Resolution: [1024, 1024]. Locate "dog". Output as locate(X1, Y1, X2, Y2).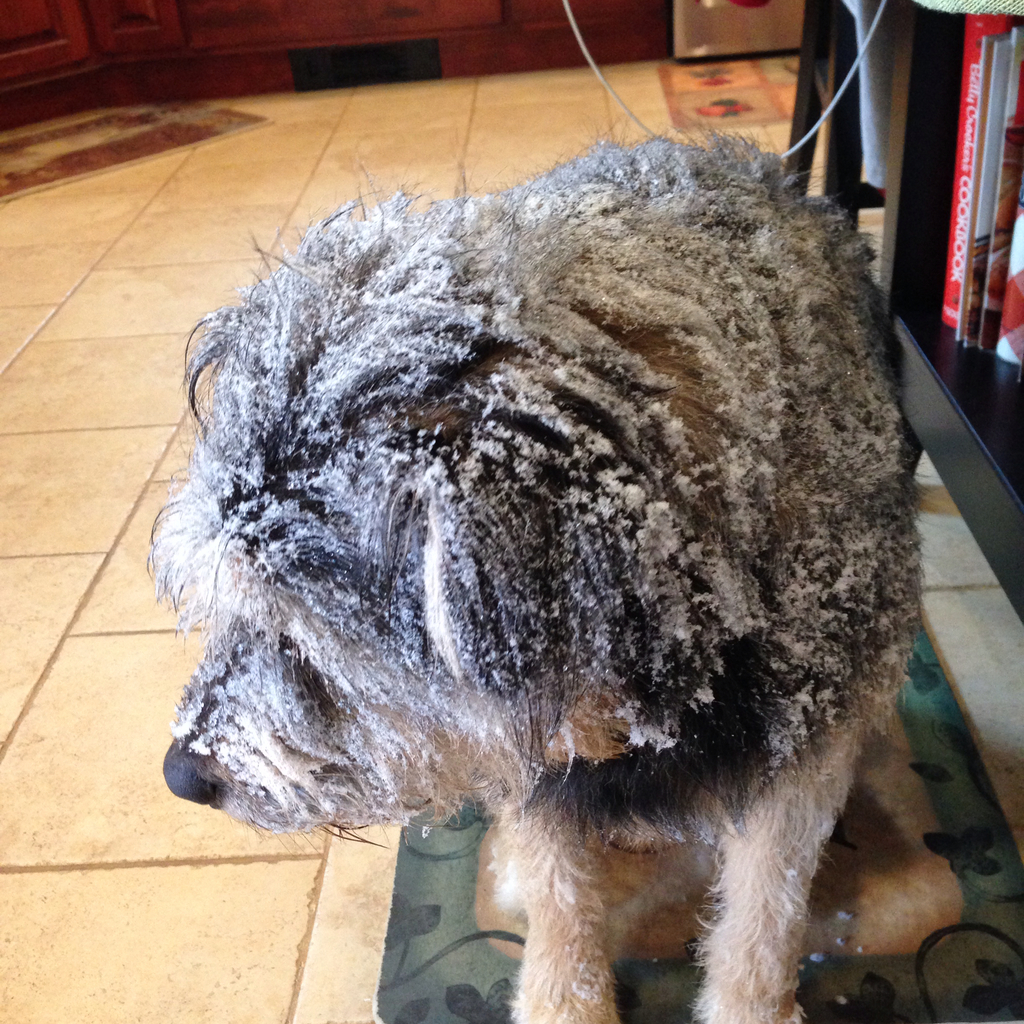
locate(140, 123, 927, 1022).
